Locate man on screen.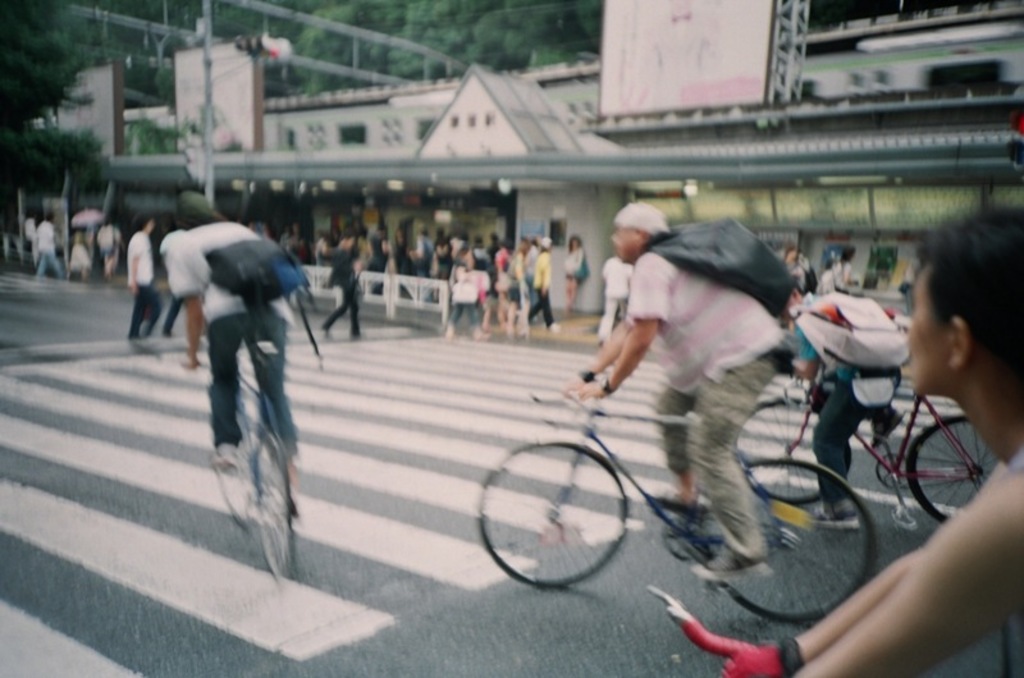
On screen at 33/210/68/281.
